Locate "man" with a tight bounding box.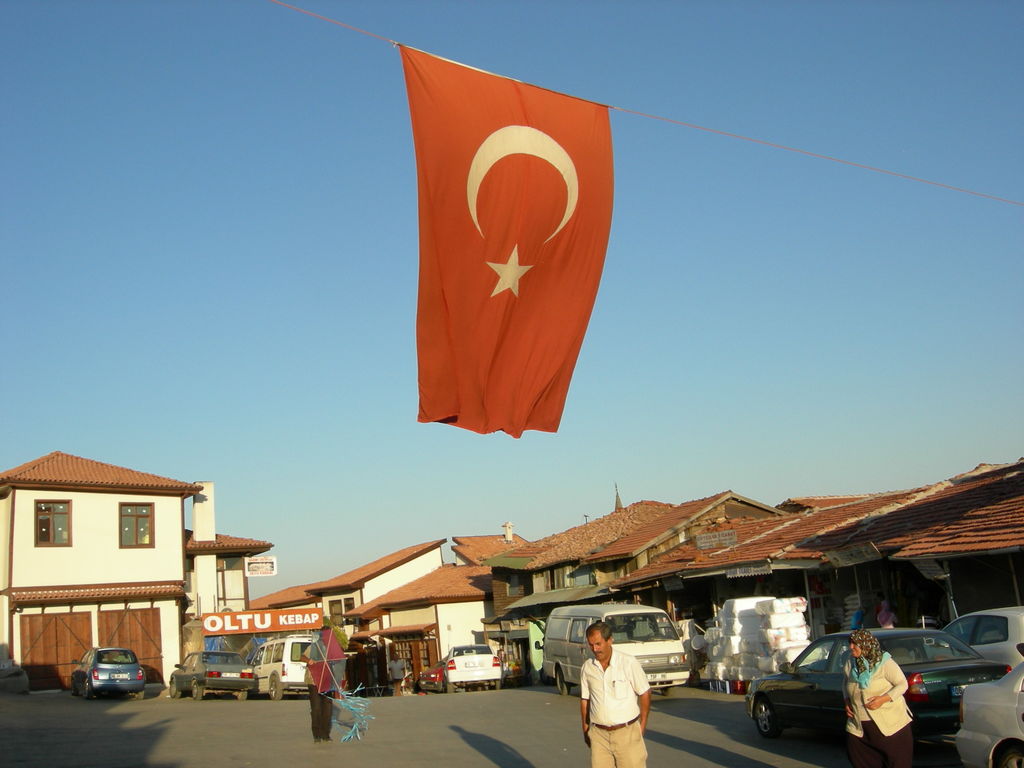
l=567, t=598, r=682, b=766.
